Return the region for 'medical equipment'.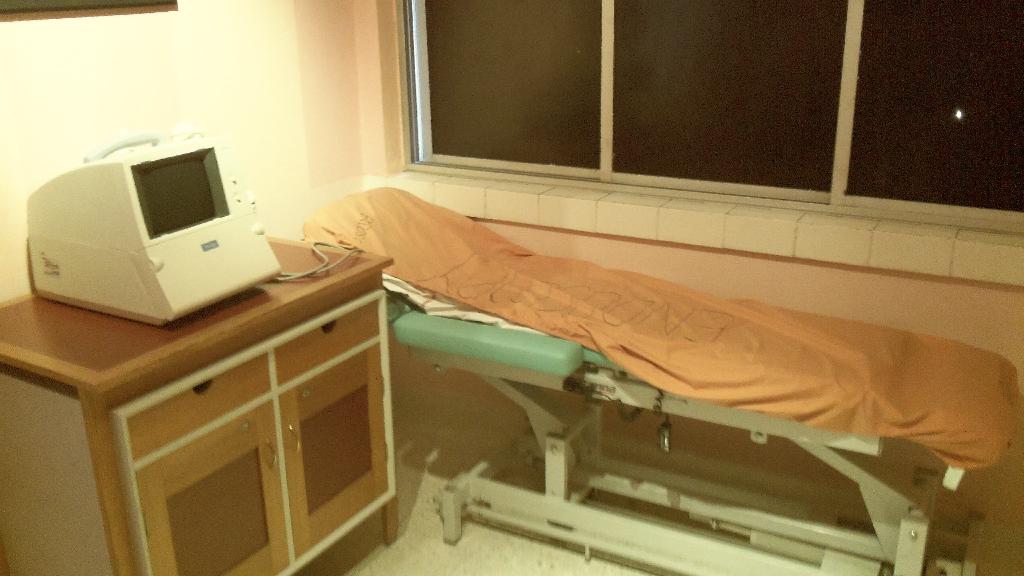
x1=298, y1=186, x2=1019, y2=575.
